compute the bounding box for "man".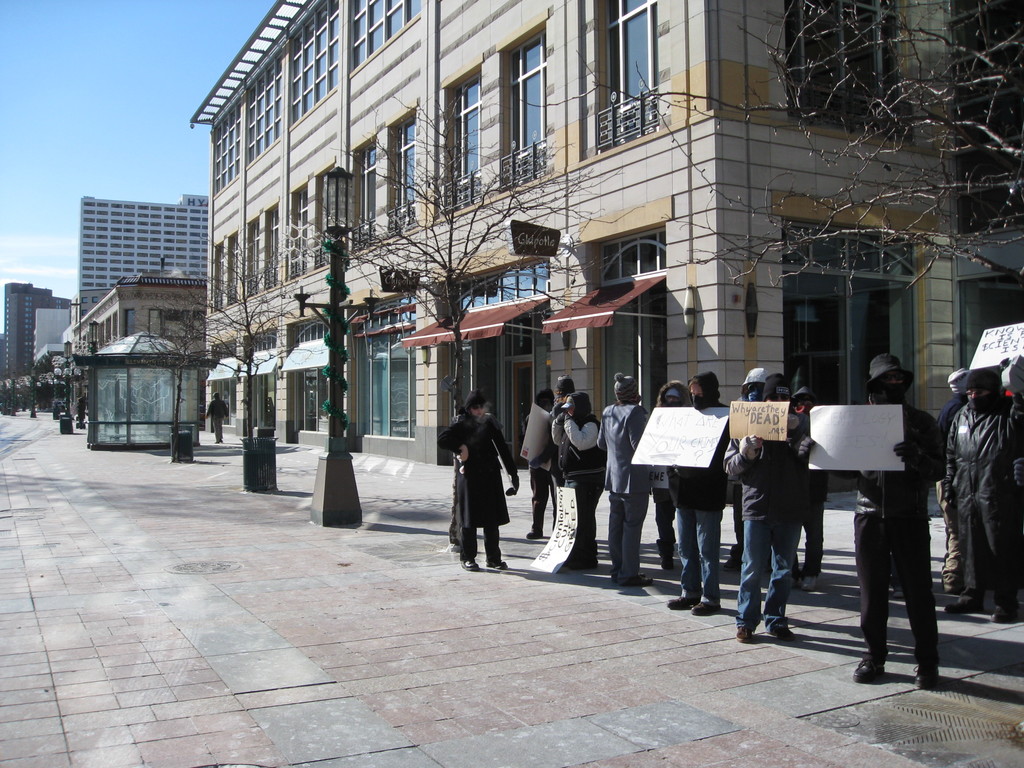
bbox=[941, 367, 1022, 624].
